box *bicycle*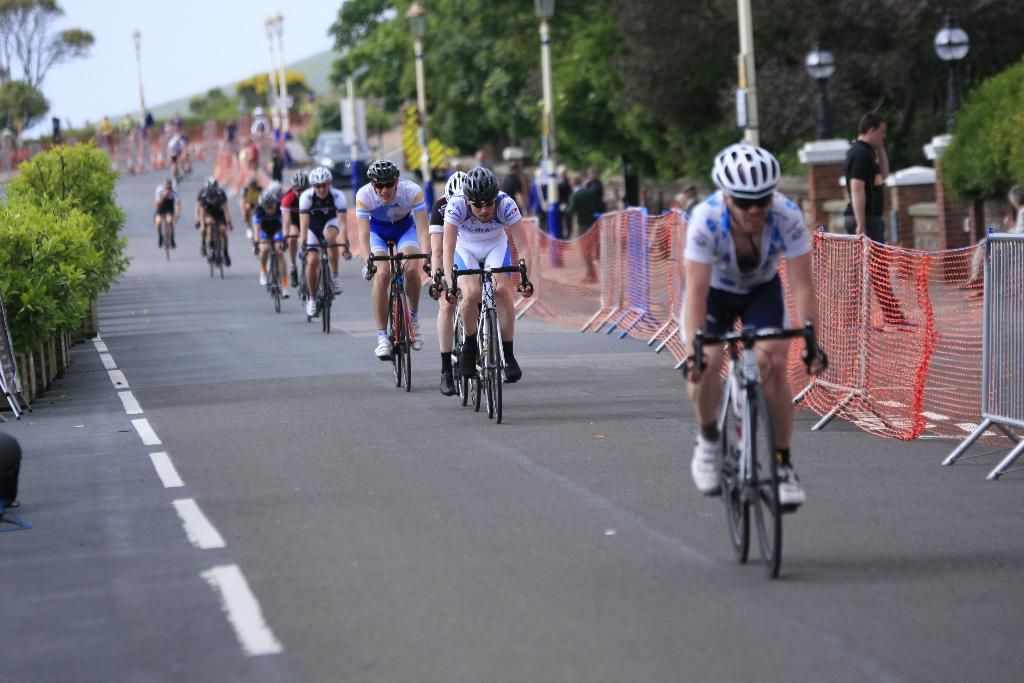
689,291,823,582
